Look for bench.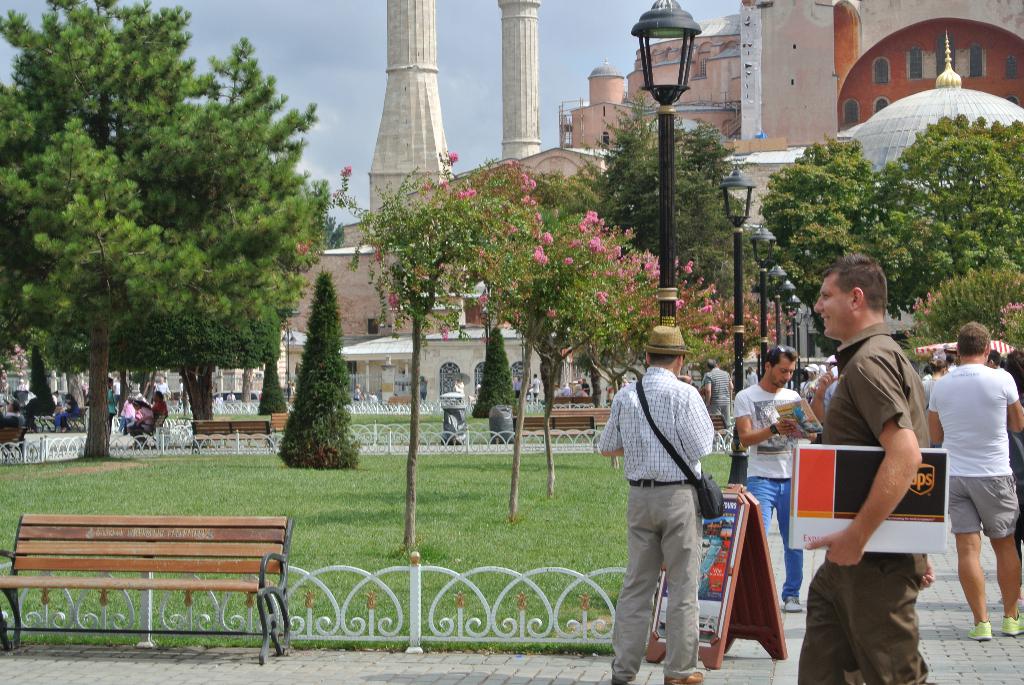
Found: bbox=[190, 420, 269, 447].
